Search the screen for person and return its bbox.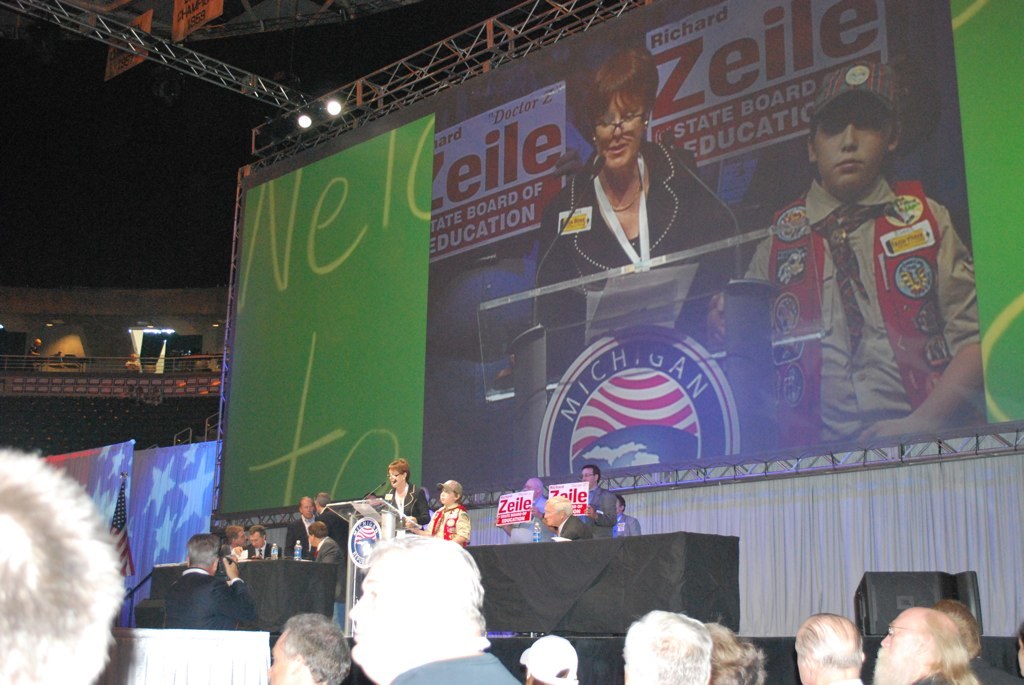
Found: [x1=715, y1=57, x2=981, y2=445].
